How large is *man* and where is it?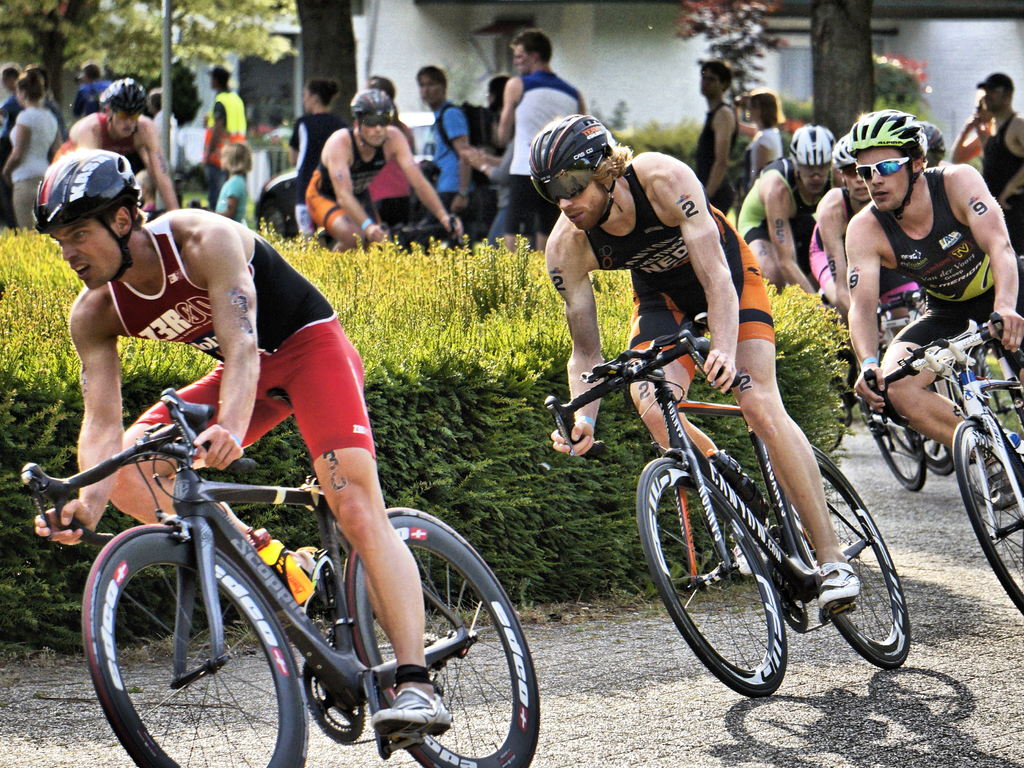
Bounding box: 687,61,740,209.
